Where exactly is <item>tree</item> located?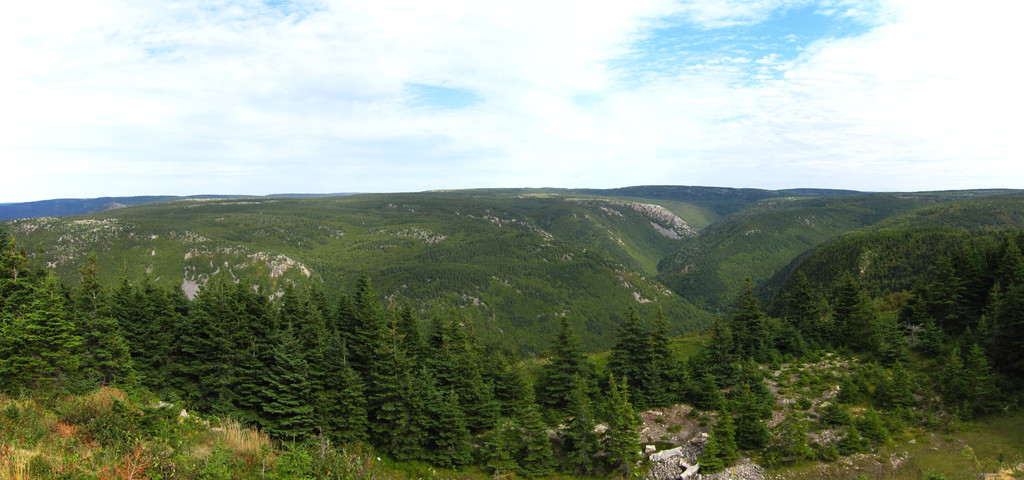
Its bounding box is (x1=694, y1=424, x2=723, y2=476).
